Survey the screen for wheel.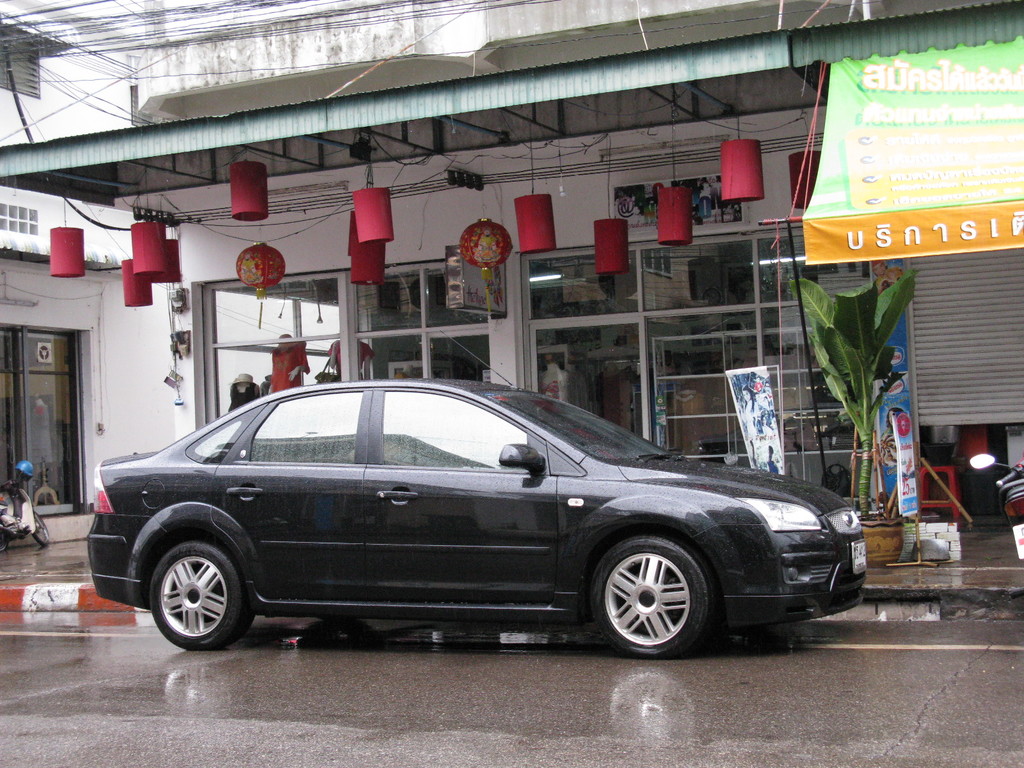
Survey found: {"left": 0, "top": 533, "right": 12, "bottom": 556}.
